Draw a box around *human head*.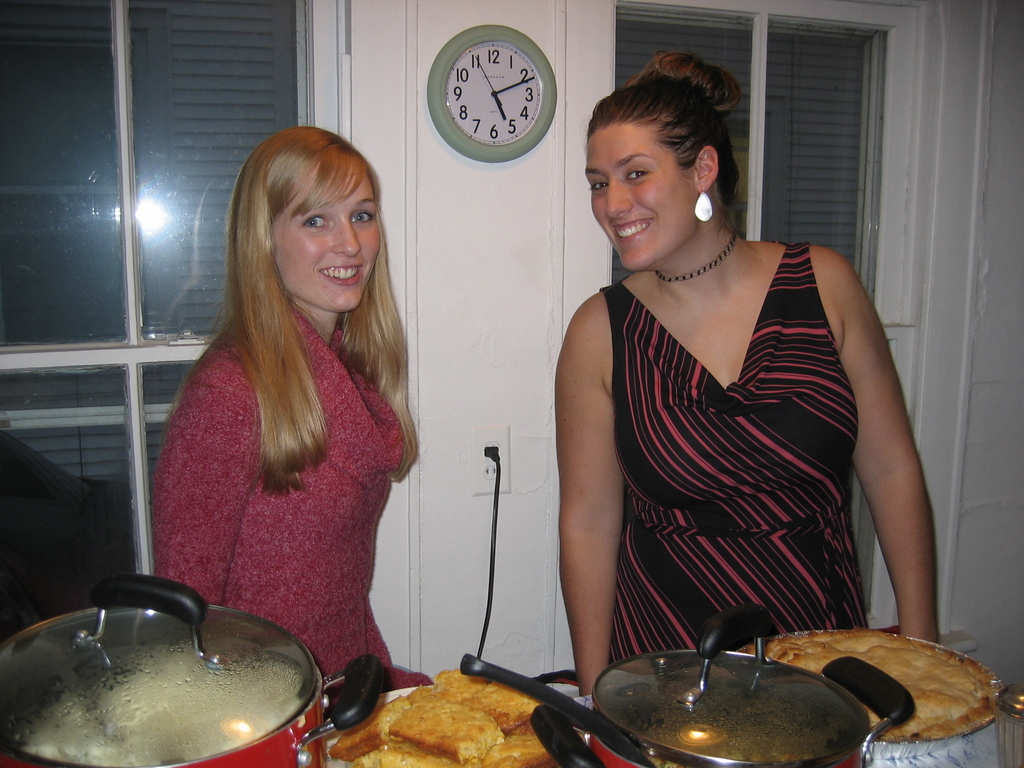
226, 119, 394, 312.
